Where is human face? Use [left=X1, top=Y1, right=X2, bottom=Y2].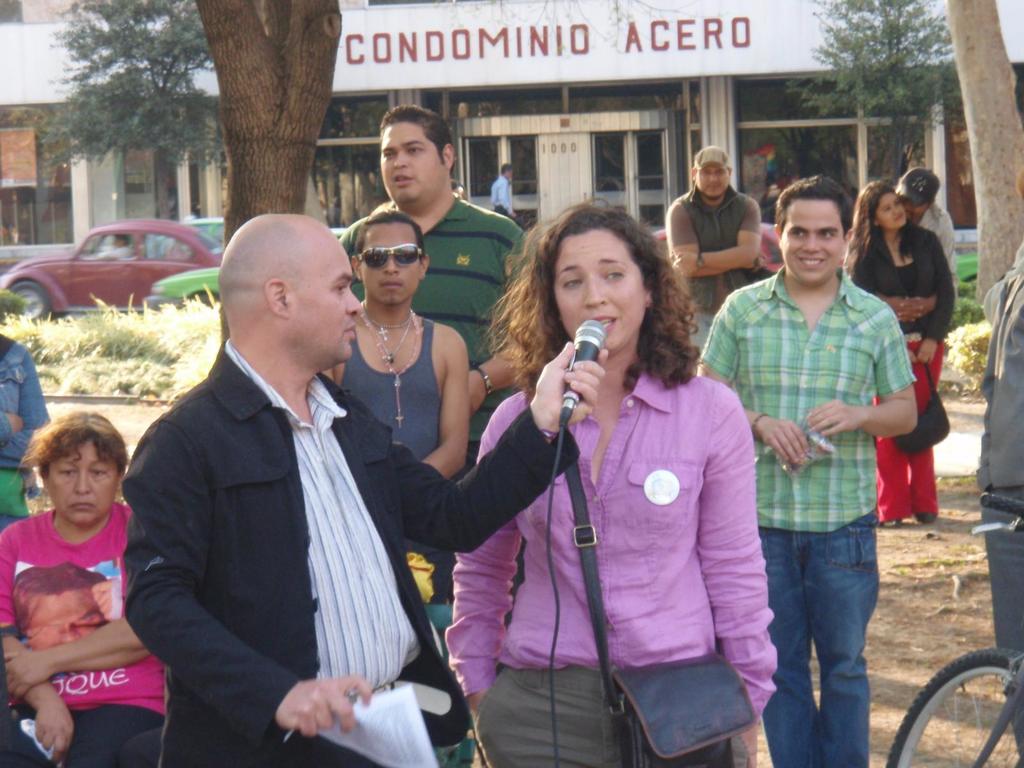
[left=695, top=164, right=730, bottom=199].
